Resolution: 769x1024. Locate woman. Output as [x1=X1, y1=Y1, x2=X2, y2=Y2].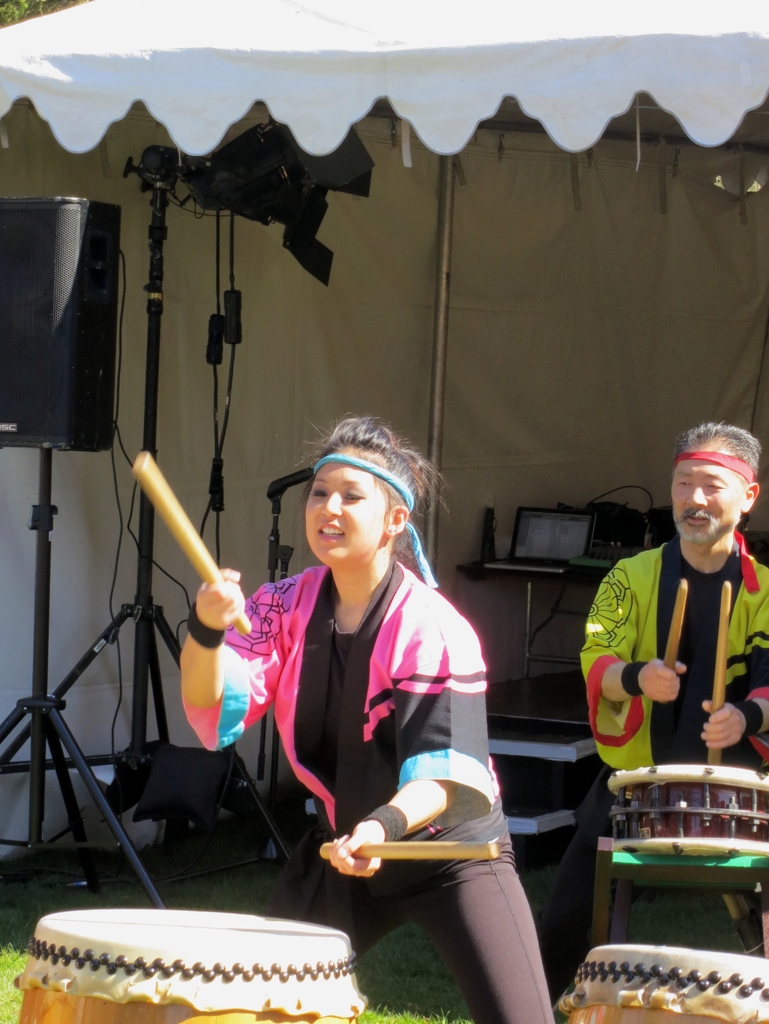
[x1=238, y1=415, x2=484, y2=883].
